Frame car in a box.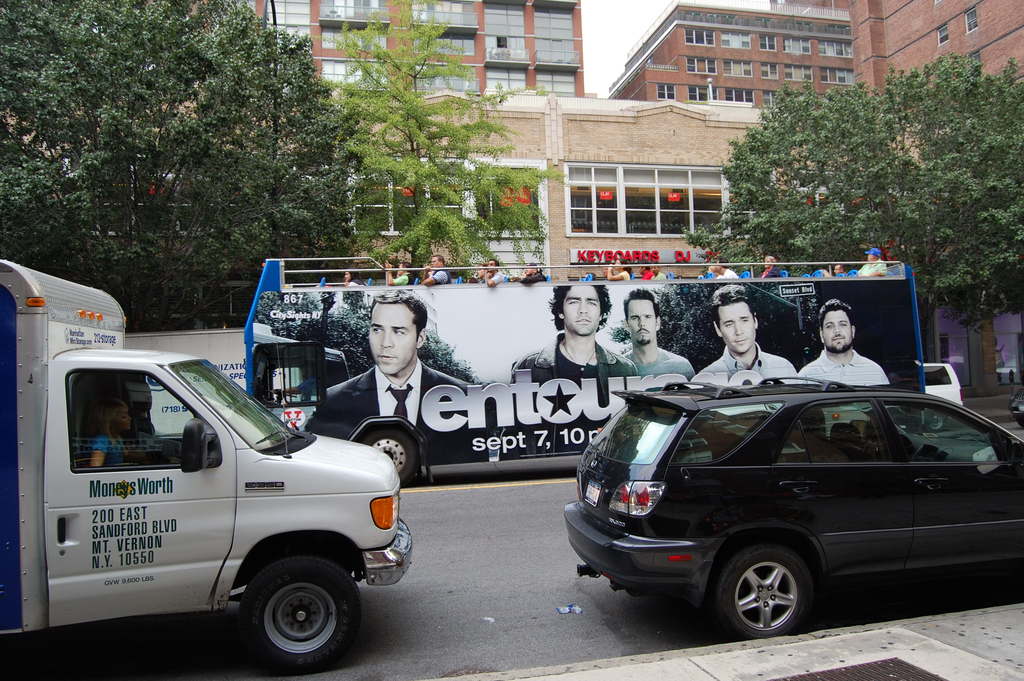
box(557, 374, 1022, 646).
